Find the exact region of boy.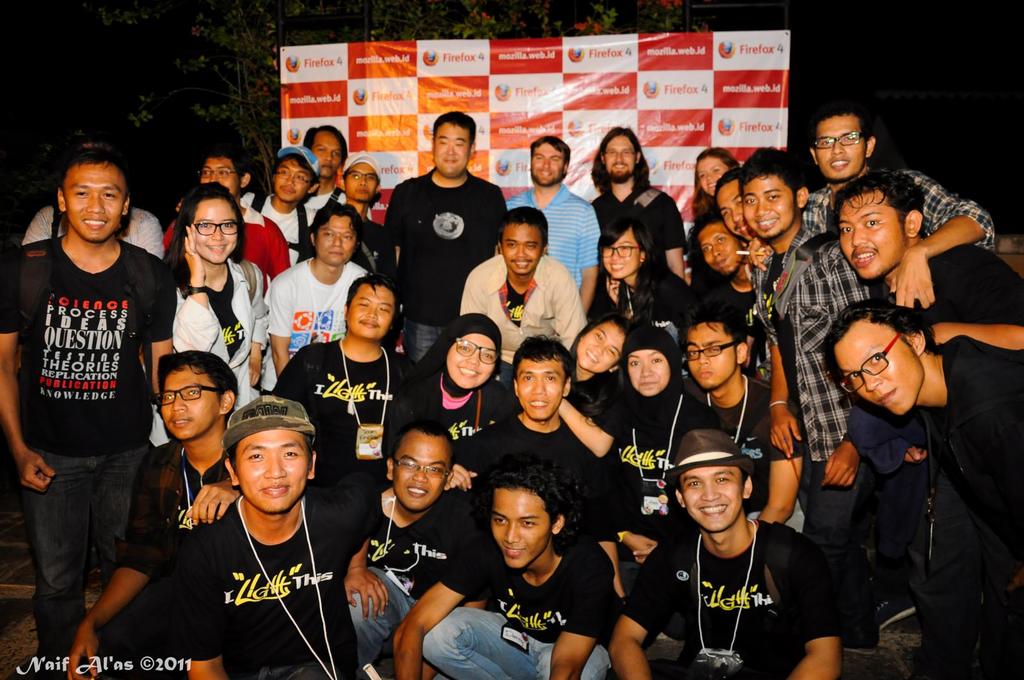
Exact region: crop(0, 143, 175, 679).
